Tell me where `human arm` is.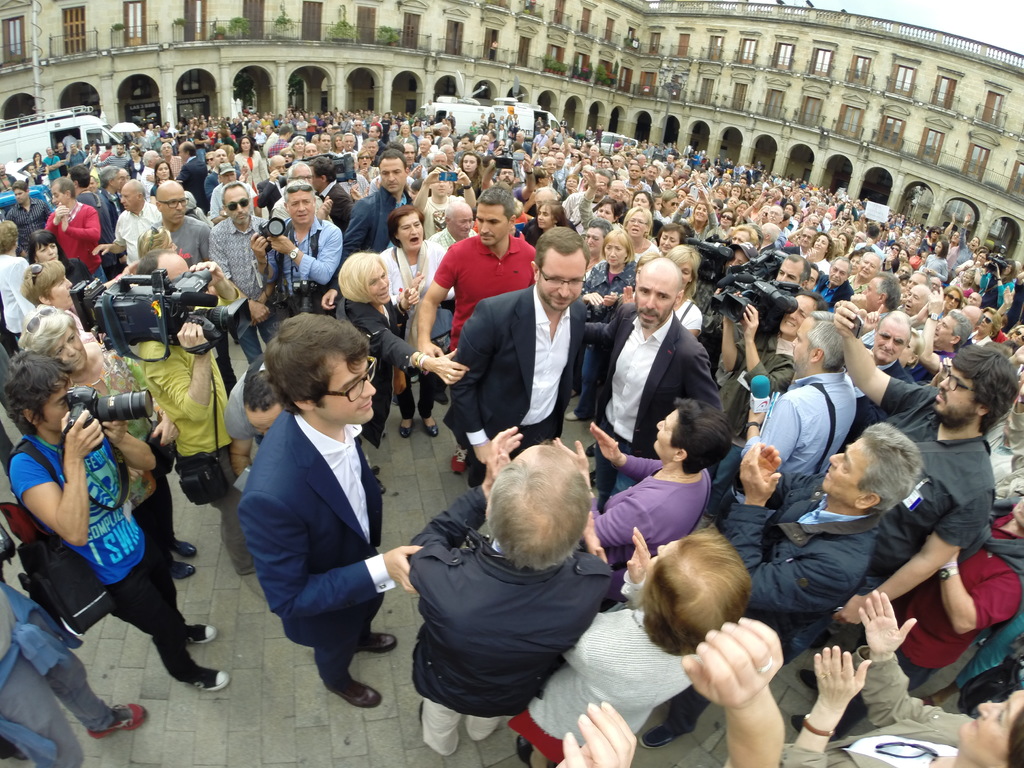
`human arm` is at Rect(398, 433, 516, 607).
